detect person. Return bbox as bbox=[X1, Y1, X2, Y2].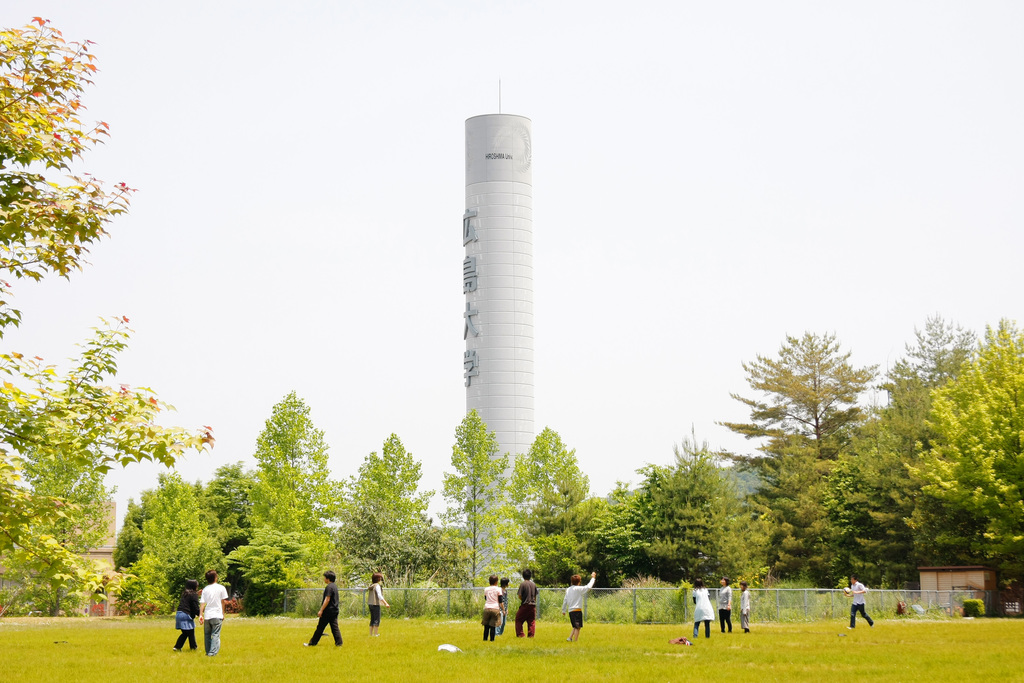
bbox=[684, 577, 717, 641].
